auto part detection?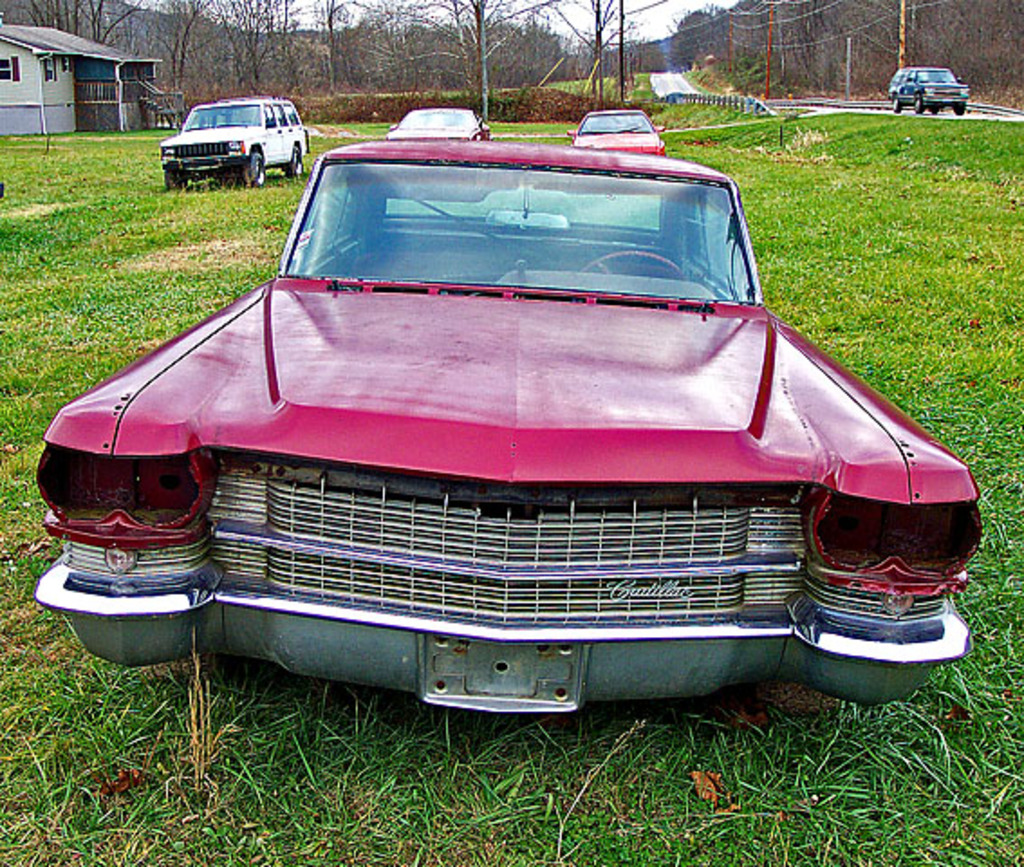
49/444/200/527
